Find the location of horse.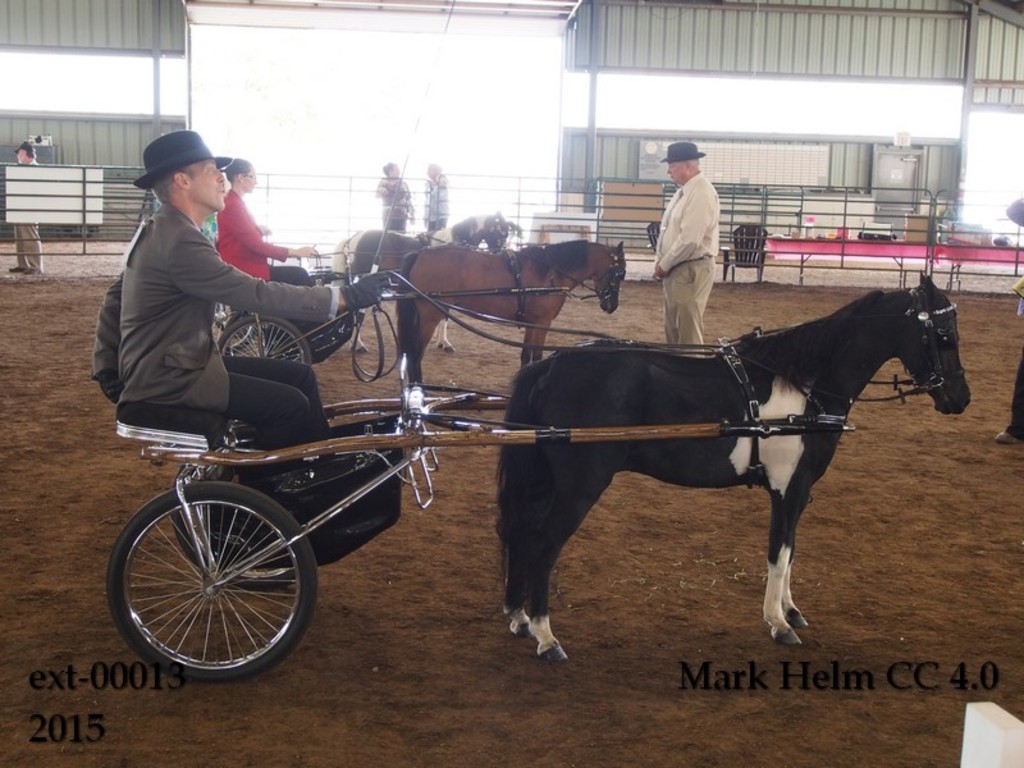
Location: 385 233 628 413.
